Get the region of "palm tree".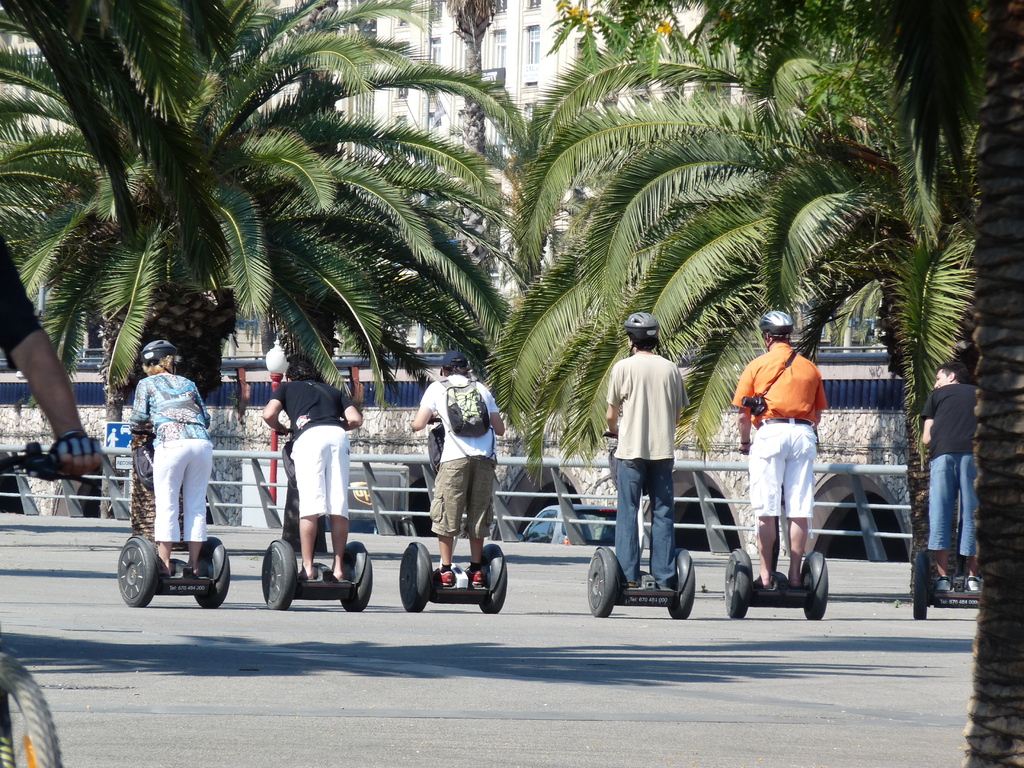
x1=574 y1=0 x2=1023 y2=481.
